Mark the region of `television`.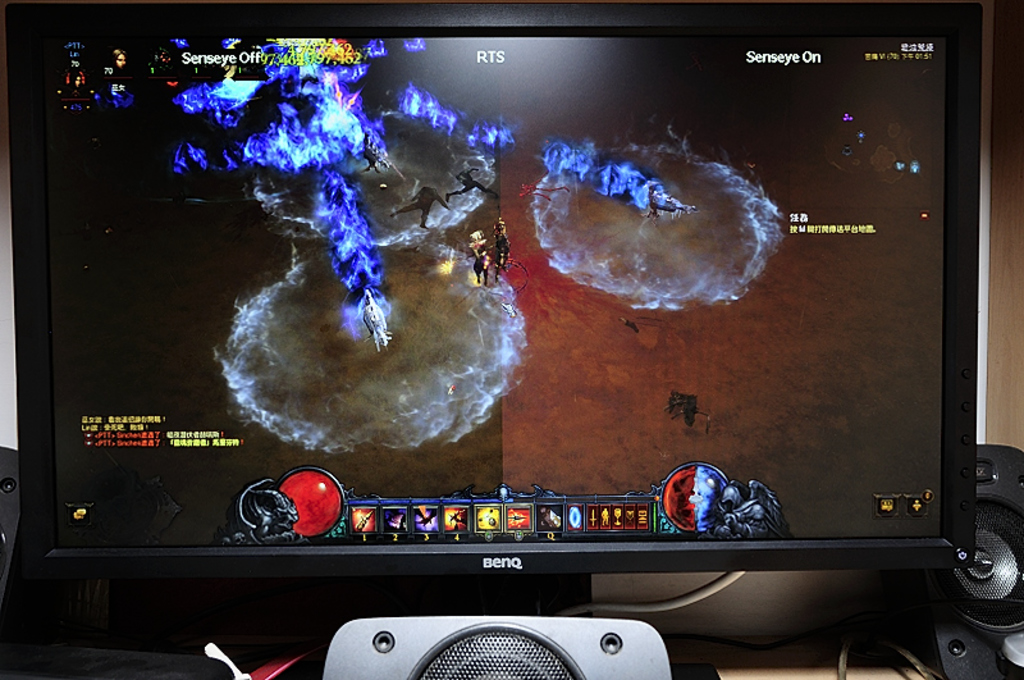
Region: detection(1, 0, 980, 679).
